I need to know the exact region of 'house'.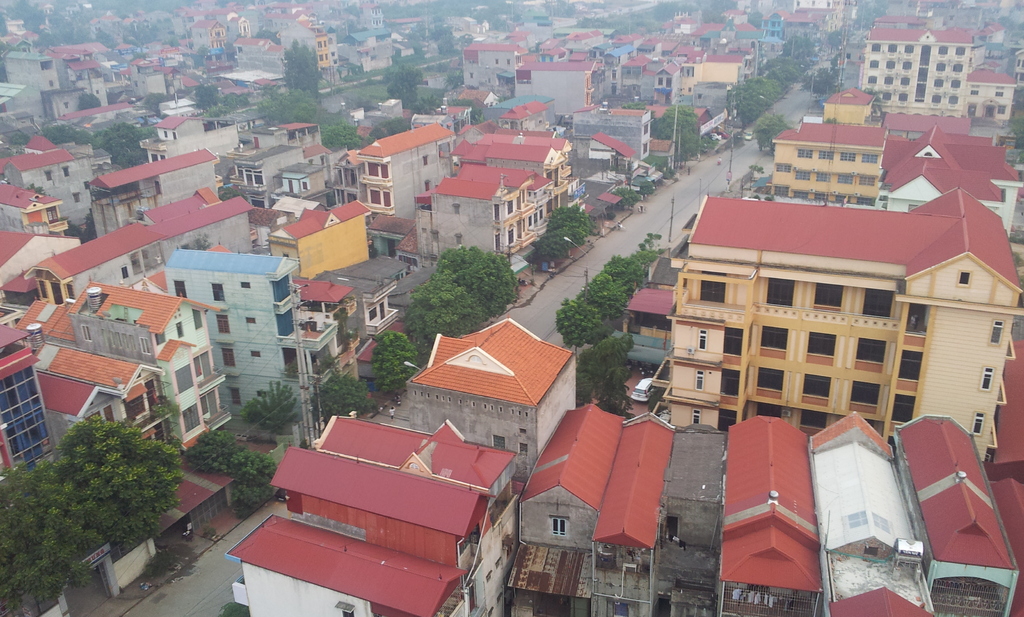
Region: box=[666, 192, 1023, 478].
